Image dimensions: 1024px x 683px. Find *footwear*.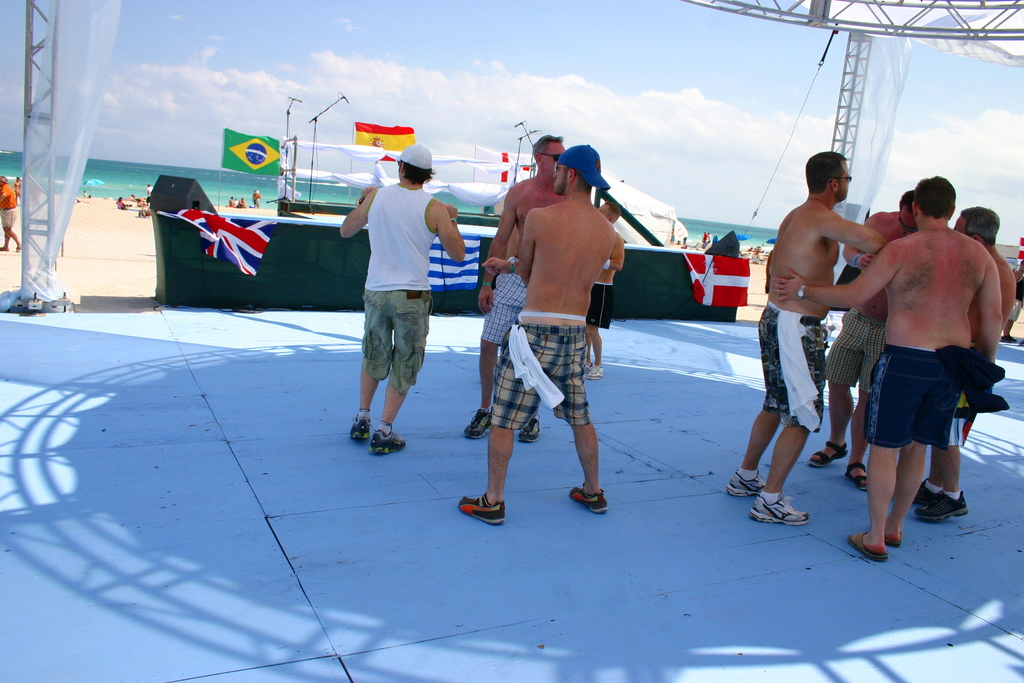
box(847, 532, 890, 562).
